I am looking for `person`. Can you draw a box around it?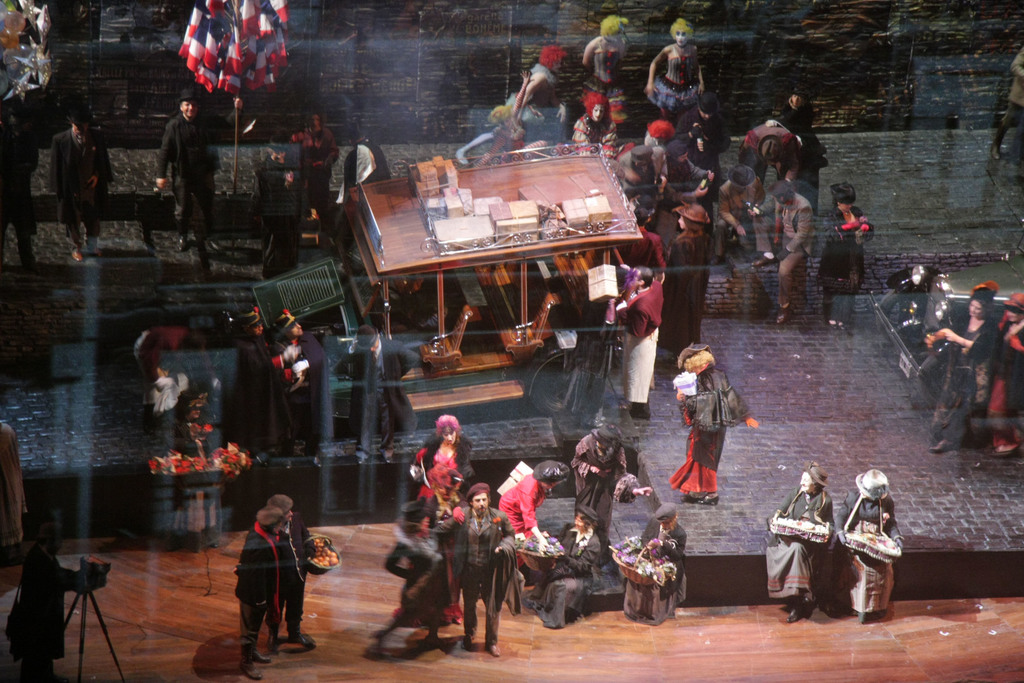
Sure, the bounding box is 257:136:300:283.
